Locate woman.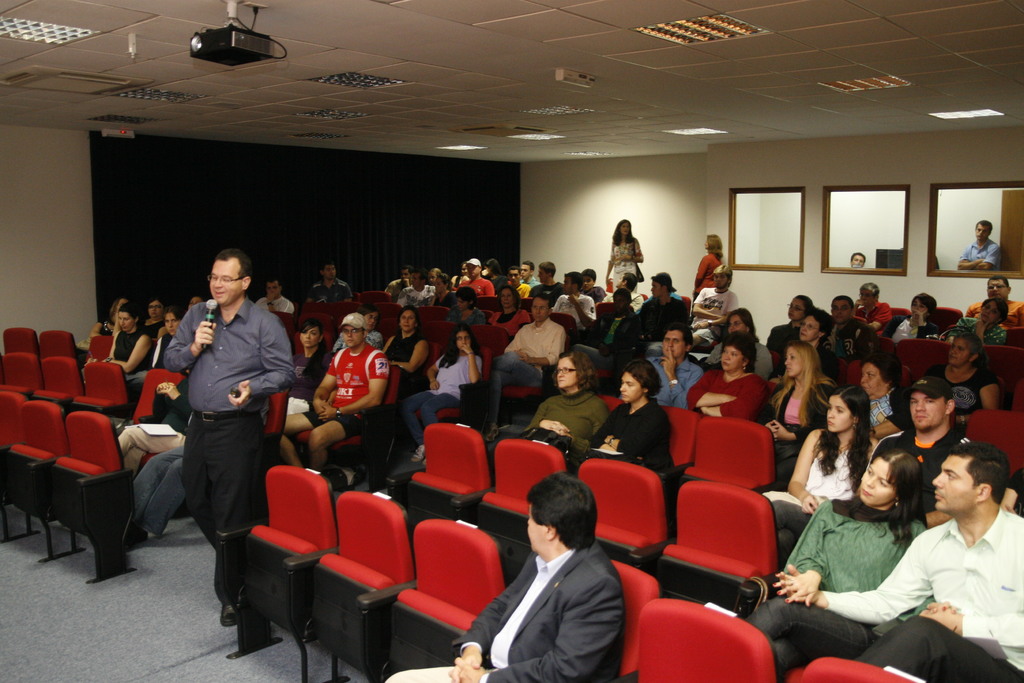
Bounding box: {"x1": 282, "y1": 322, "x2": 334, "y2": 473}.
